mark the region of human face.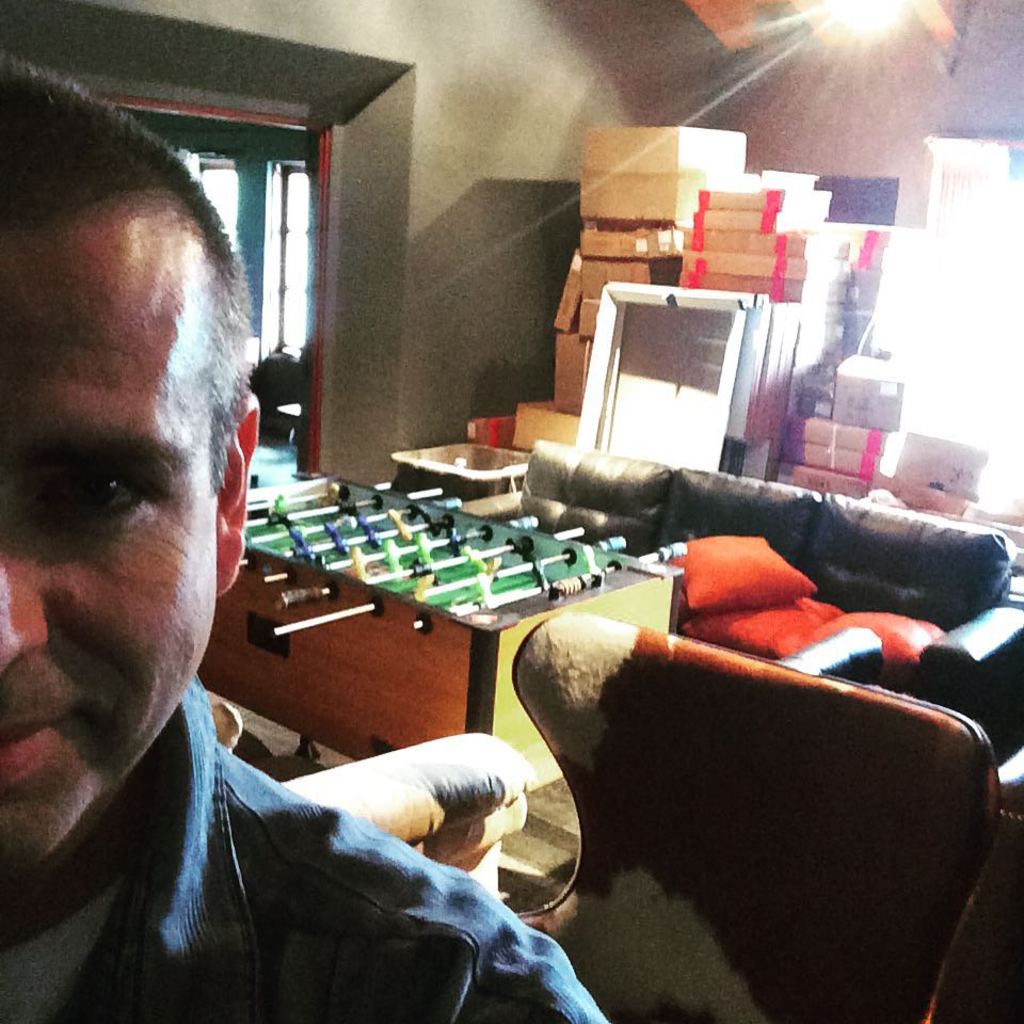
Region: 0,222,226,877.
